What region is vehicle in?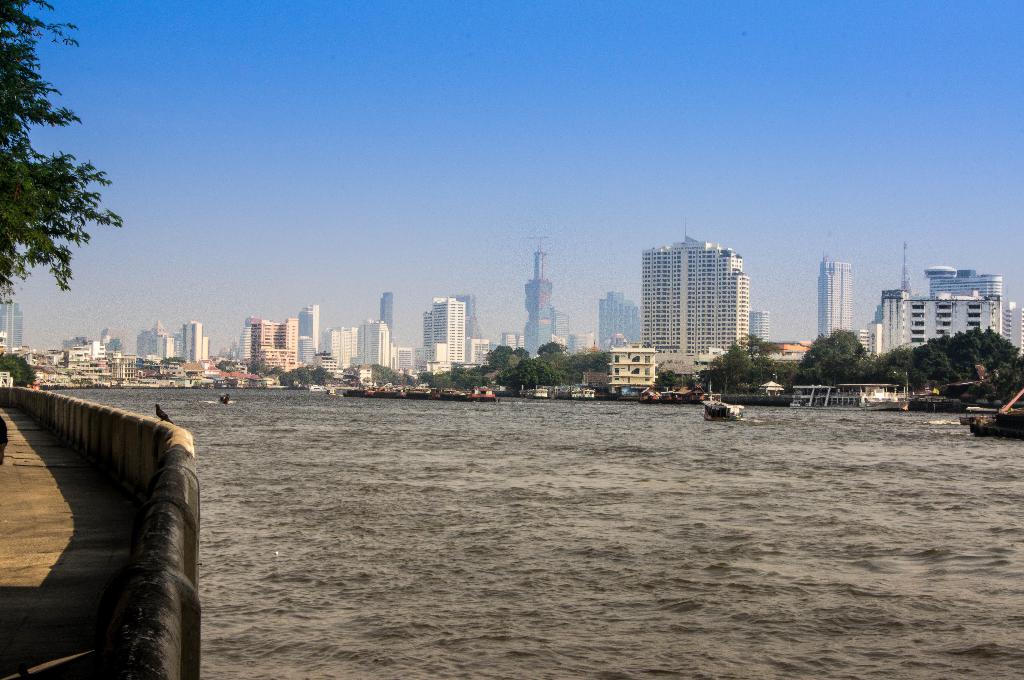
left=216, top=392, right=236, bottom=406.
